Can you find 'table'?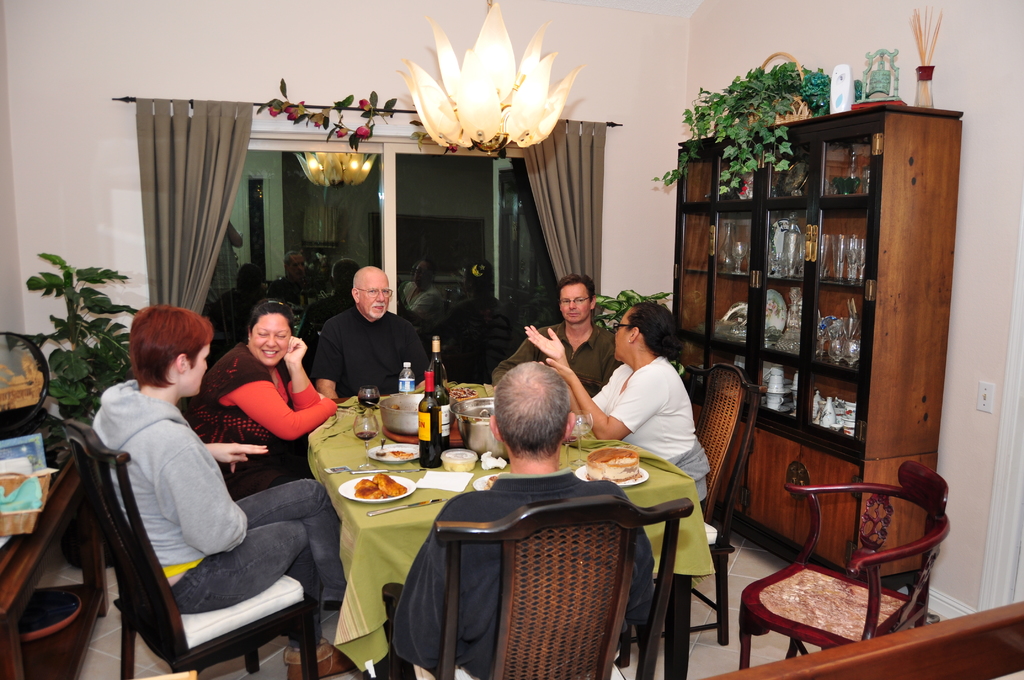
Yes, bounding box: pyautogui.locateOnScreen(303, 418, 724, 667).
